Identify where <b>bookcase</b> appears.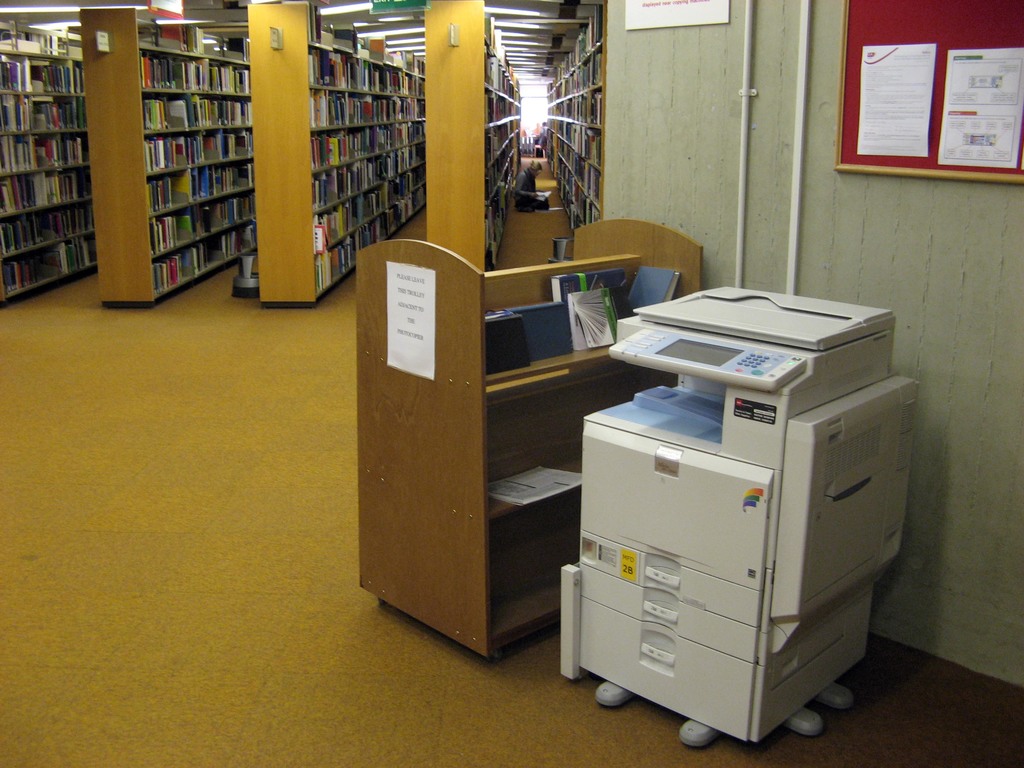
Appears at <box>546,1,605,246</box>.
